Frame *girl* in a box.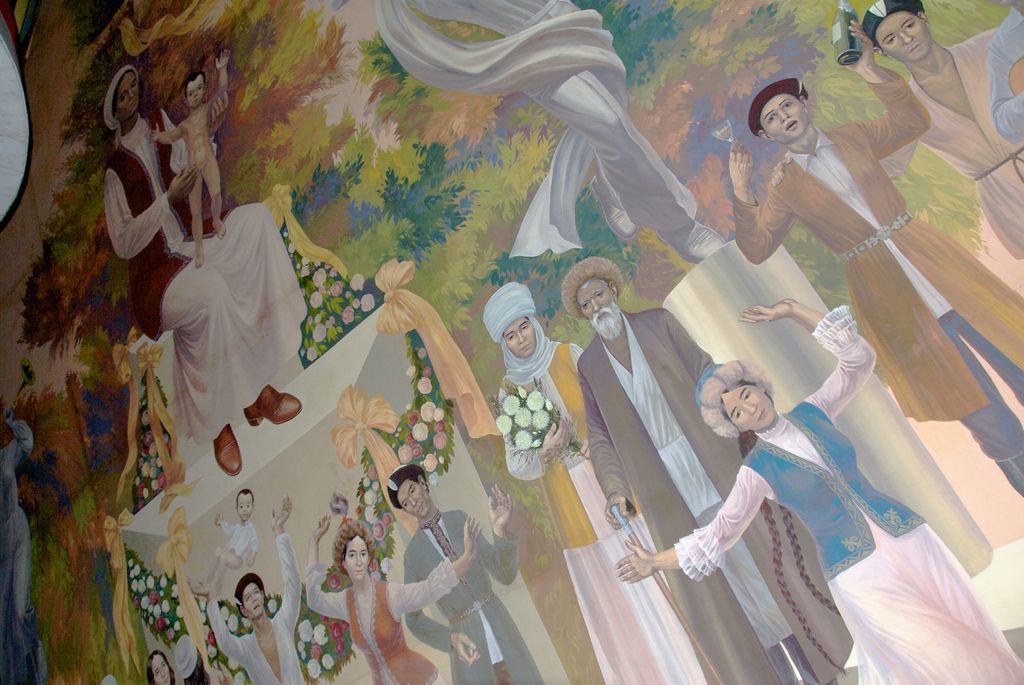
[left=139, top=642, right=183, bottom=684].
